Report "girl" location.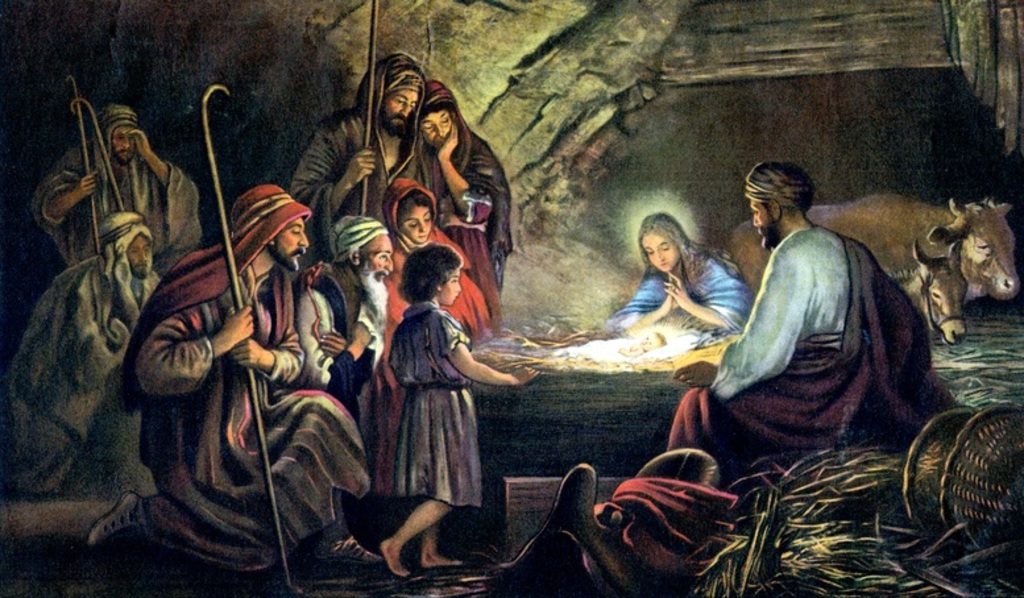
Report: rect(415, 79, 511, 329).
